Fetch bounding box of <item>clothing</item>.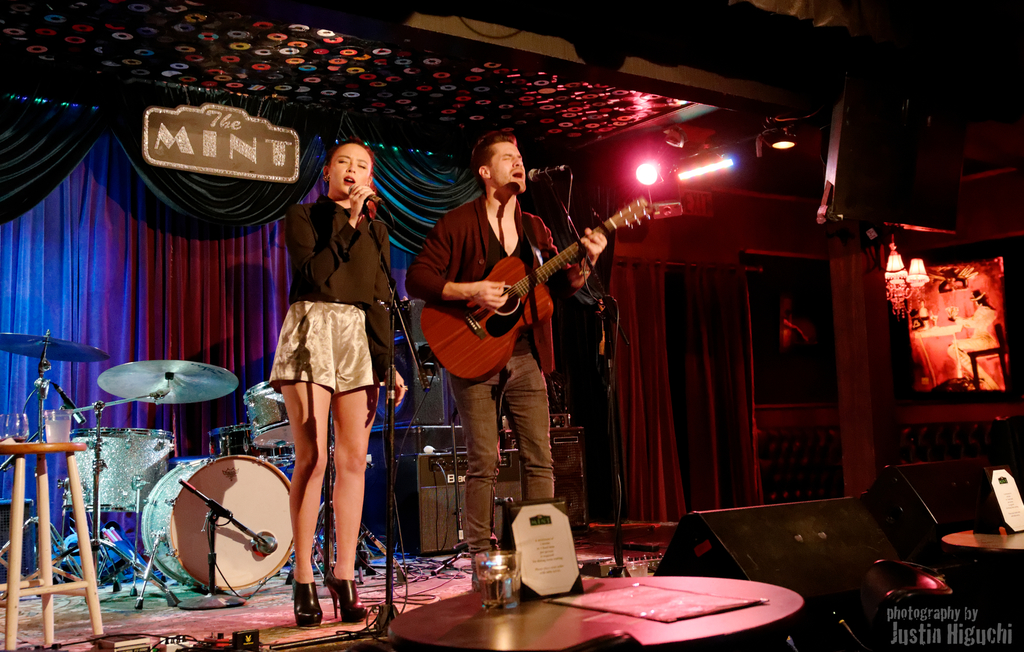
Bbox: left=406, top=189, right=586, bottom=566.
